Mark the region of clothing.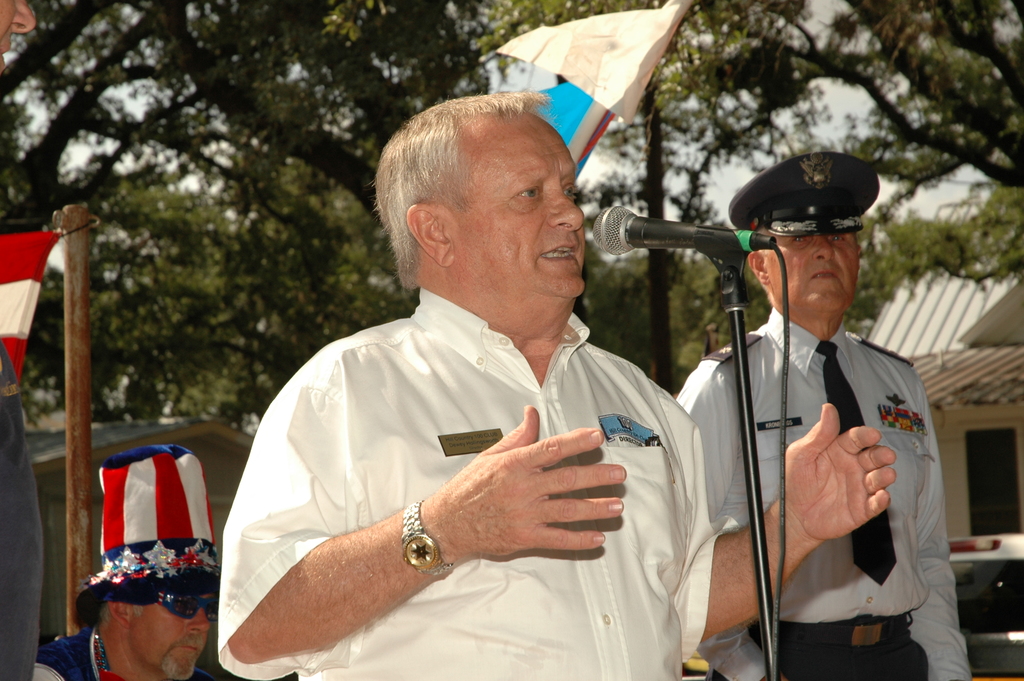
Region: (214,286,740,680).
